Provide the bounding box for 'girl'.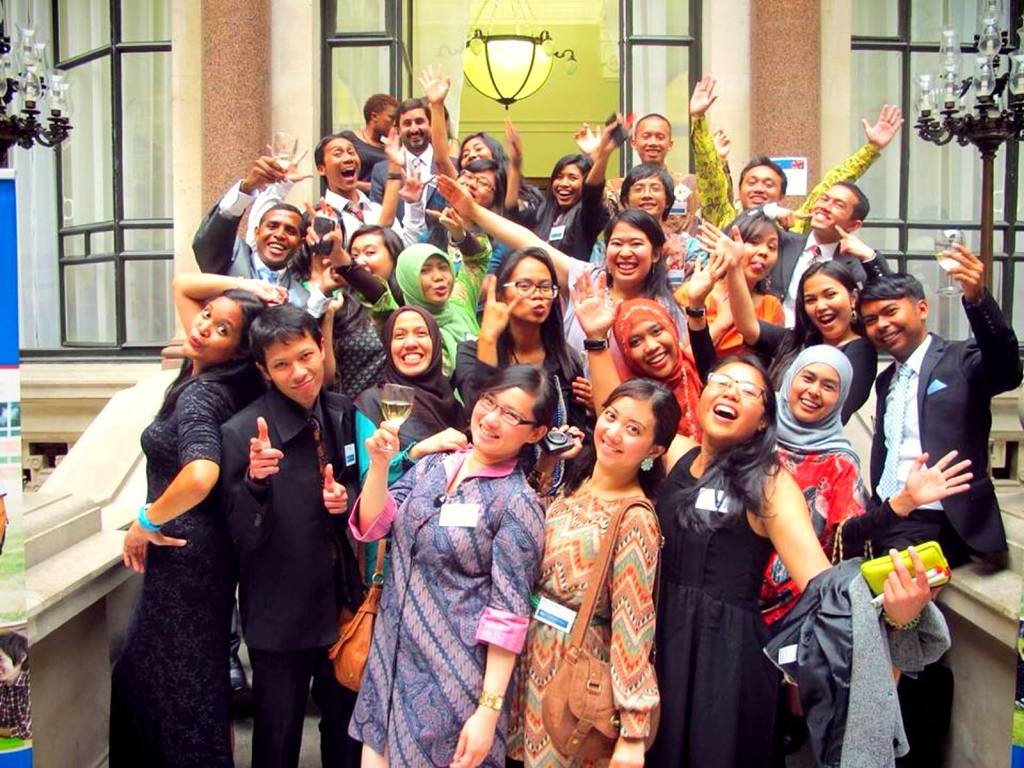
<bbox>699, 241, 881, 429</bbox>.
